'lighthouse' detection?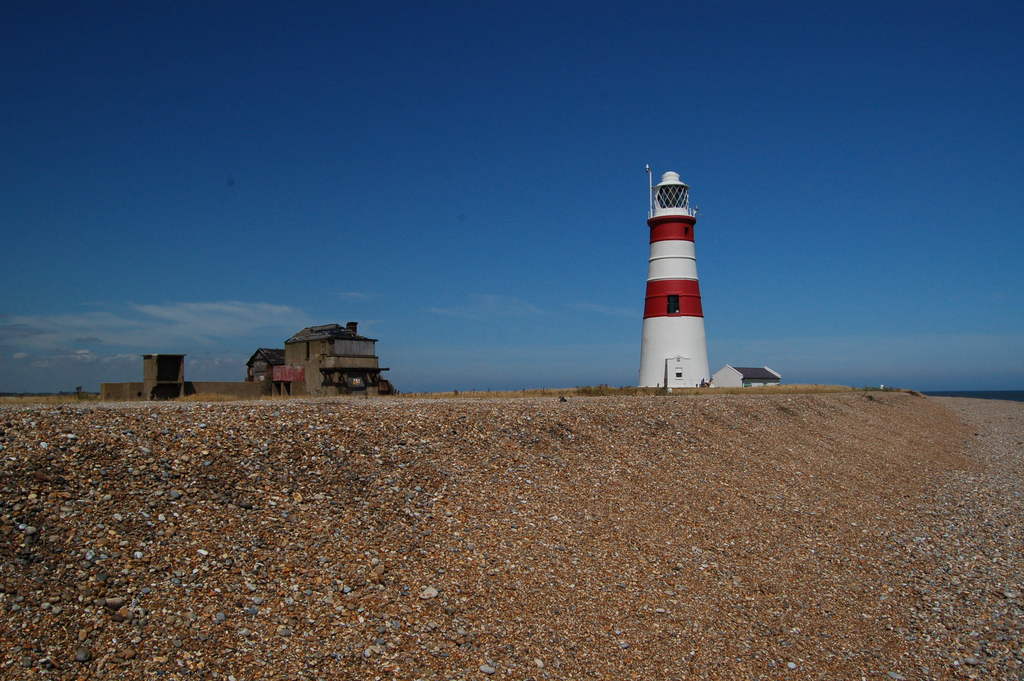
[639, 161, 709, 388]
